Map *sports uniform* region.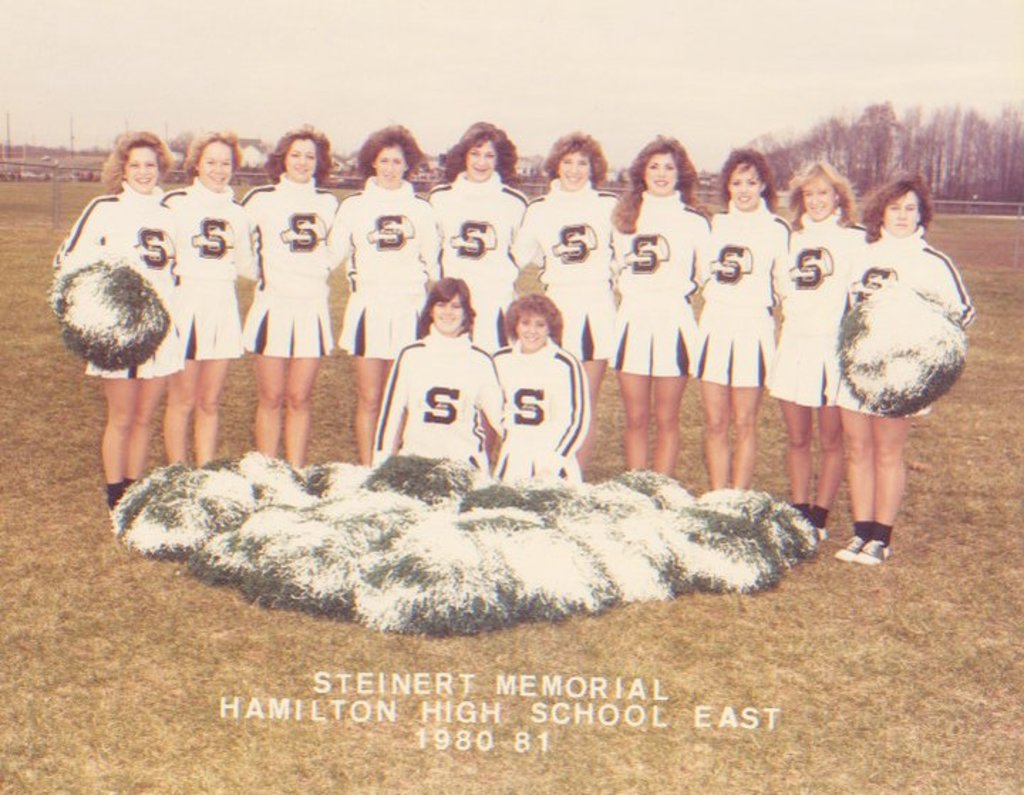
Mapped to 321,176,448,361.
